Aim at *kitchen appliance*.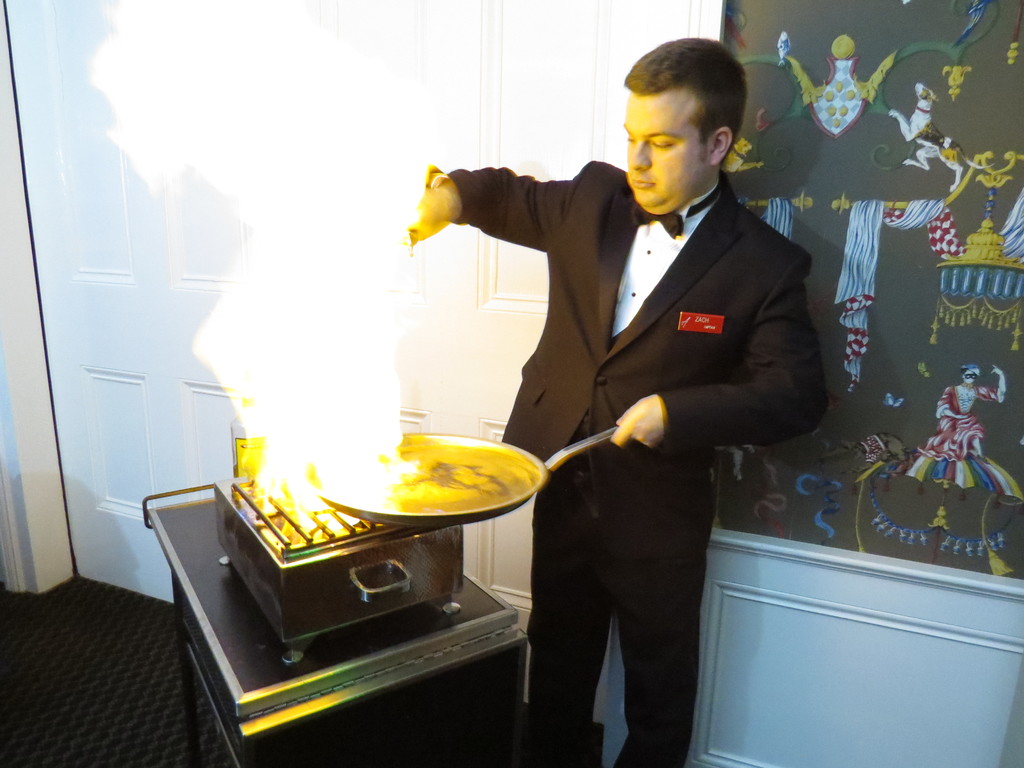
Aimed at 303:430:620:527.
